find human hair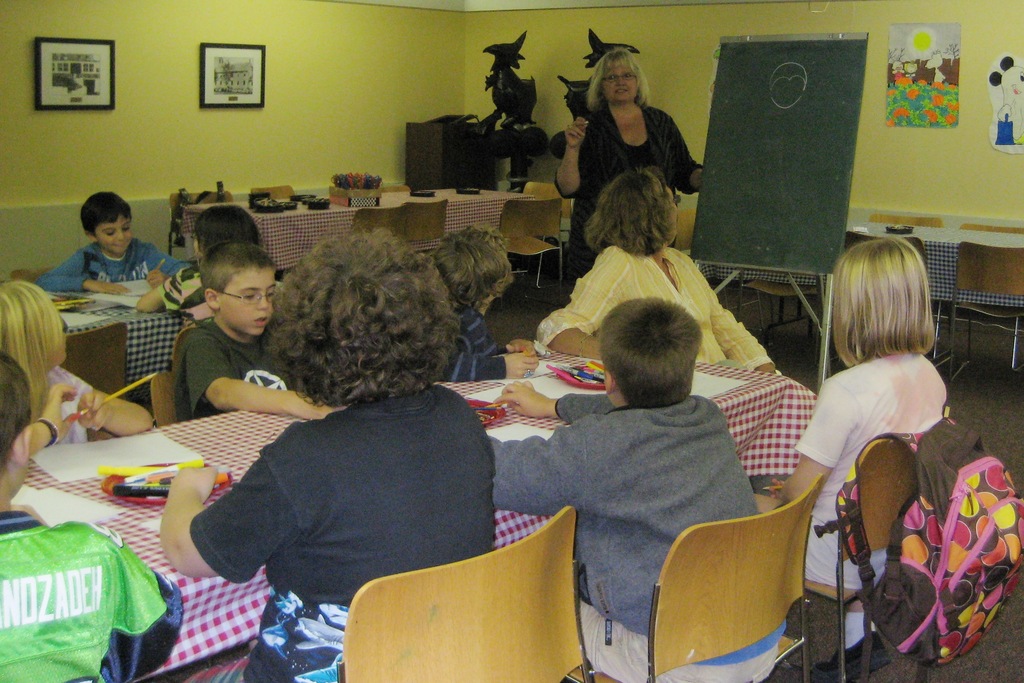
bbox=(193, 207, 262, 257)
